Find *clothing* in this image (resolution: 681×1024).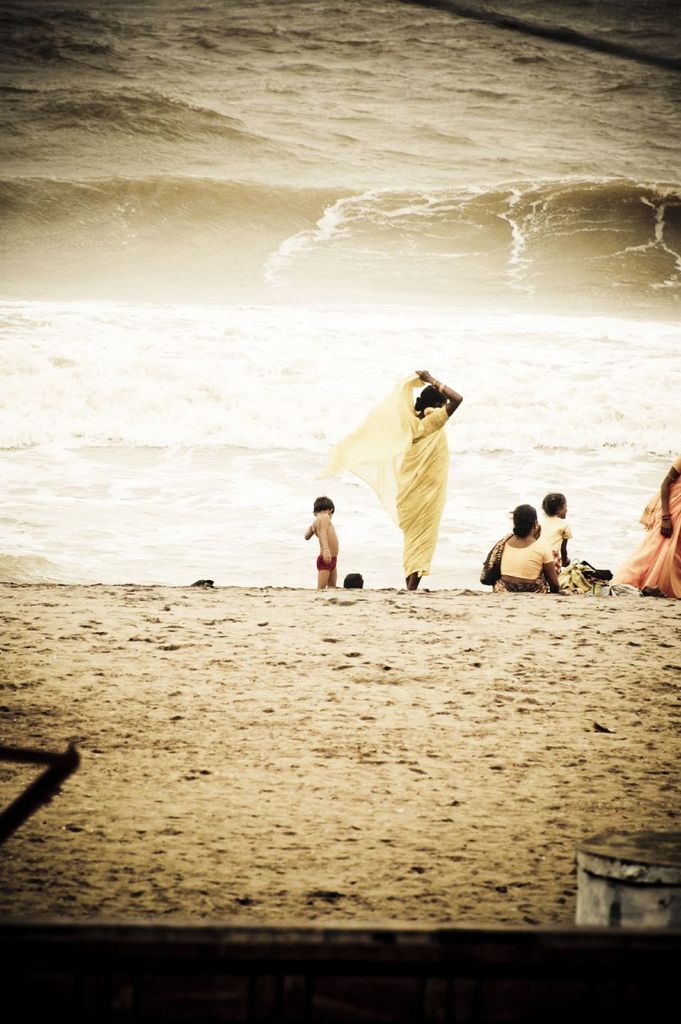
detection(535, 514, 569, 562).
